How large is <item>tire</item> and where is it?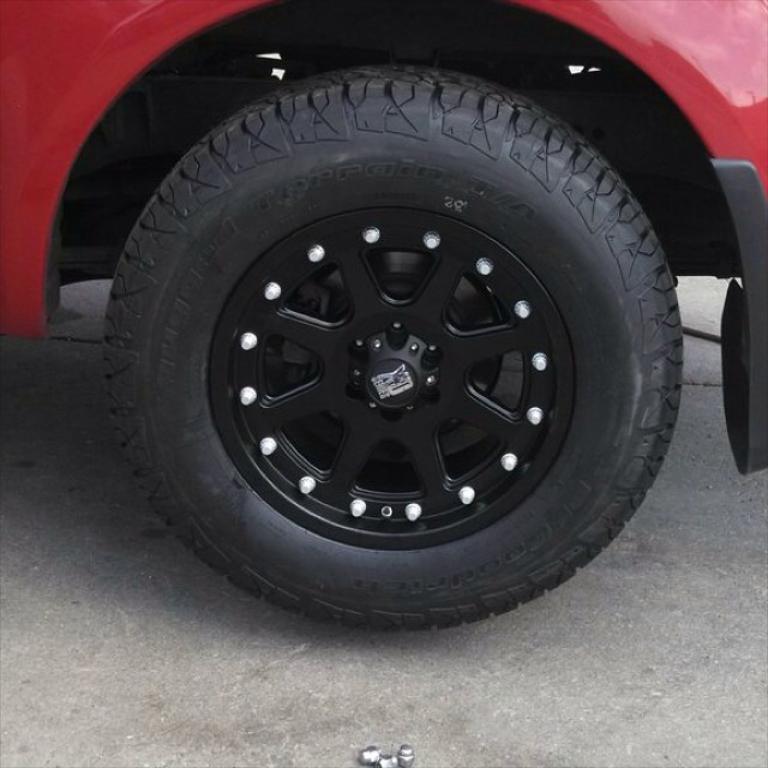
Bounding box: pyautogui.locateOnScreen(103, 56, 683, 632).
